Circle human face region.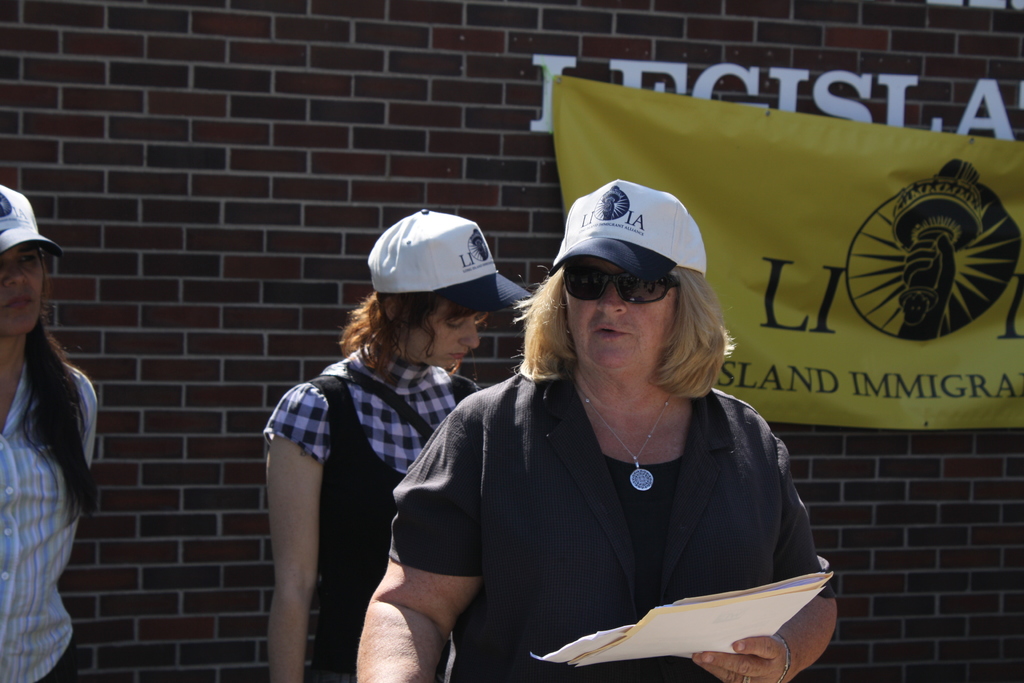
Region: bbox=(0, 248, 42, 337).
